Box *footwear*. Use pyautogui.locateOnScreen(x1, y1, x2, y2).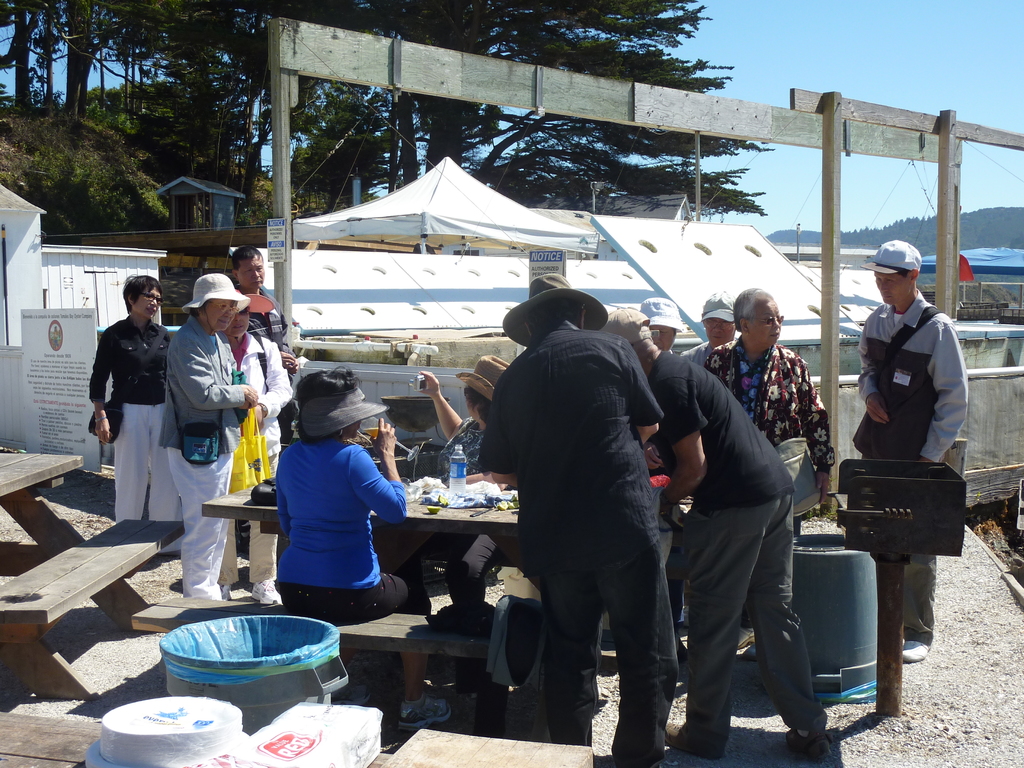
pyautogui.locateOnScreen(682, 606, 692, 627).
